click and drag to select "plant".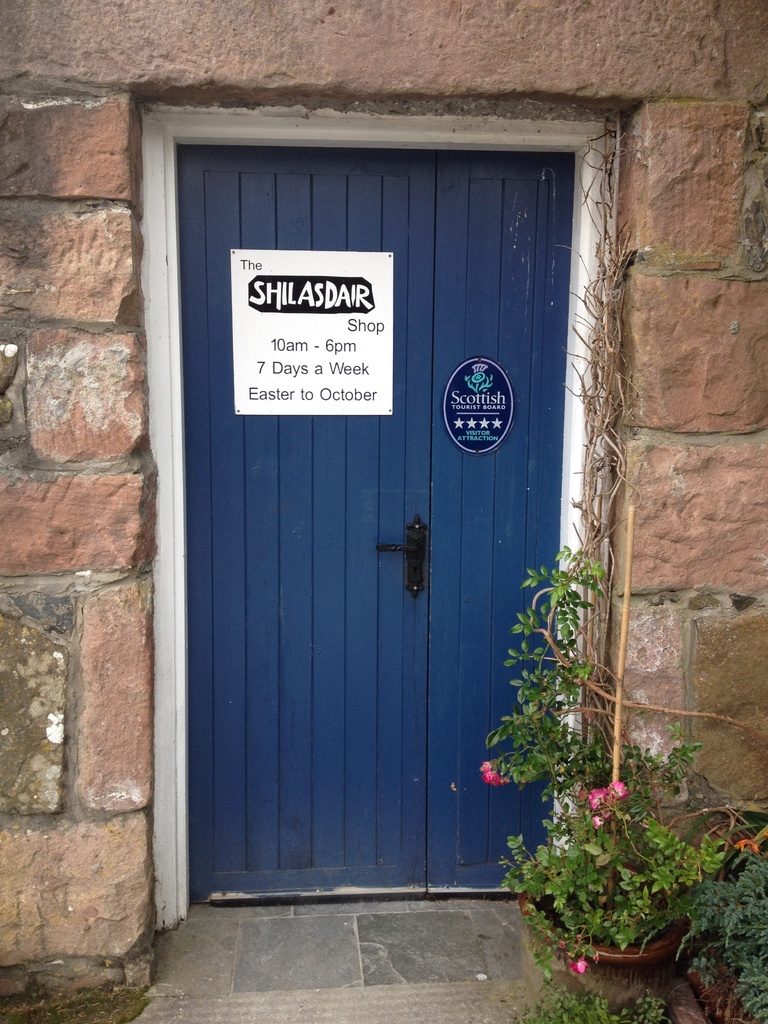
Selection: (636,852,767,1023).
